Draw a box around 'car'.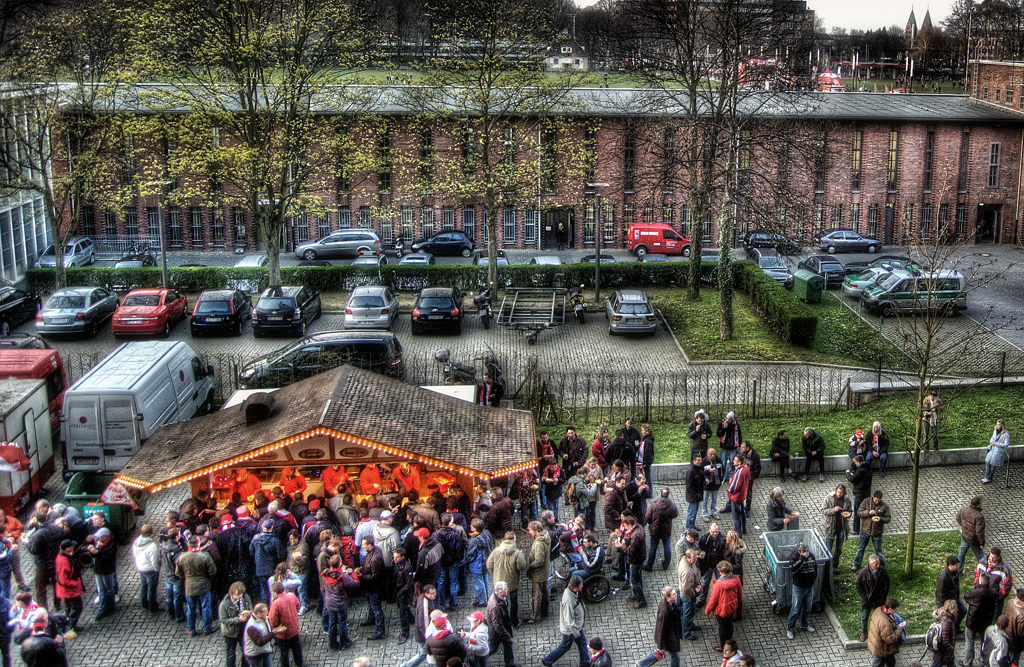
locate(582, 249, 615, 266).
